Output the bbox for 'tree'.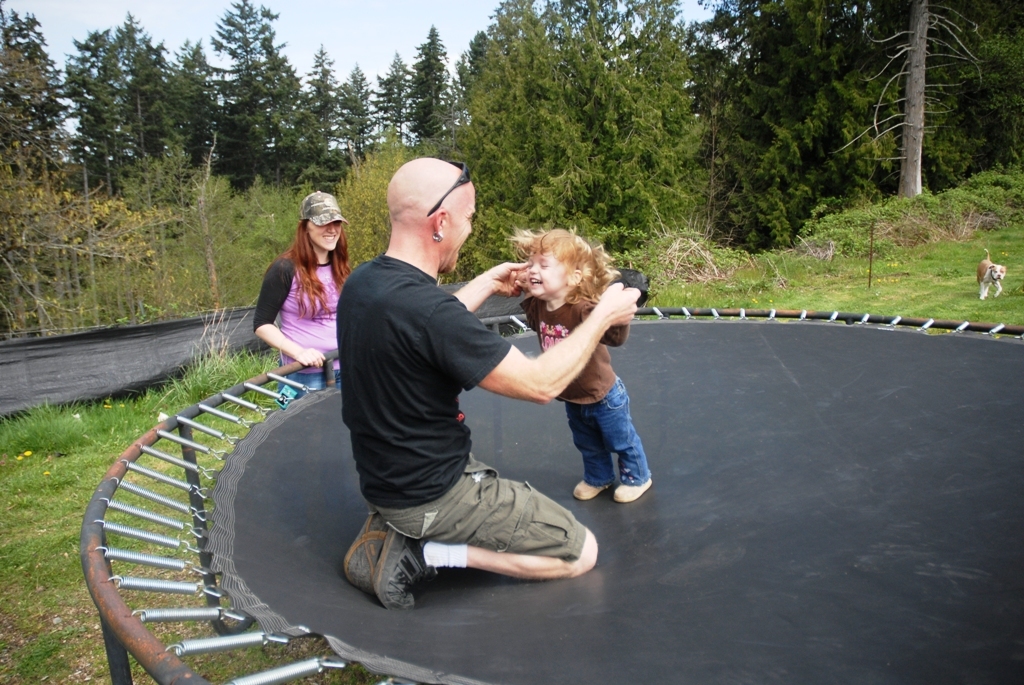
l=203, t=2, r=322, b=195.
